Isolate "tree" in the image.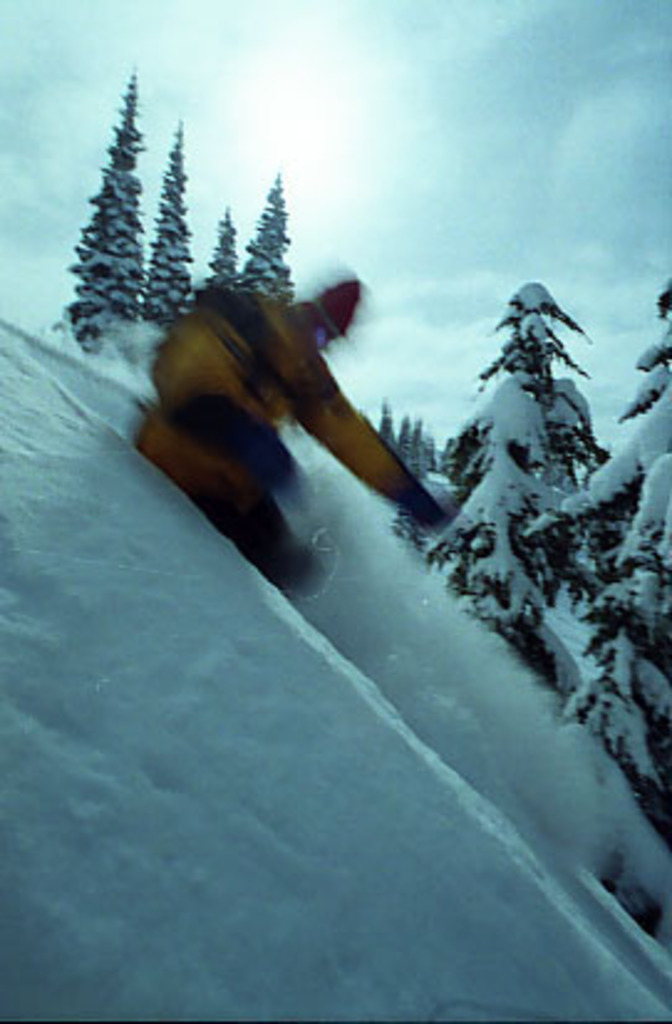
Isolated region: 608/278/670/550.
